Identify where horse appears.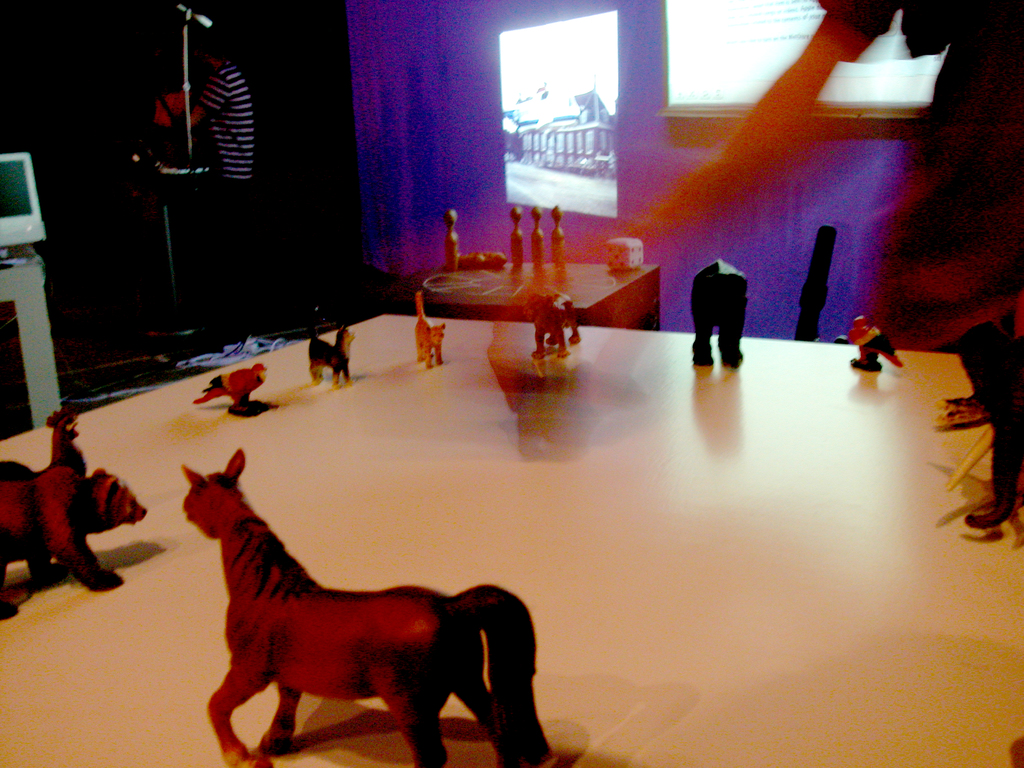
Appears at (171,447,553,767).
